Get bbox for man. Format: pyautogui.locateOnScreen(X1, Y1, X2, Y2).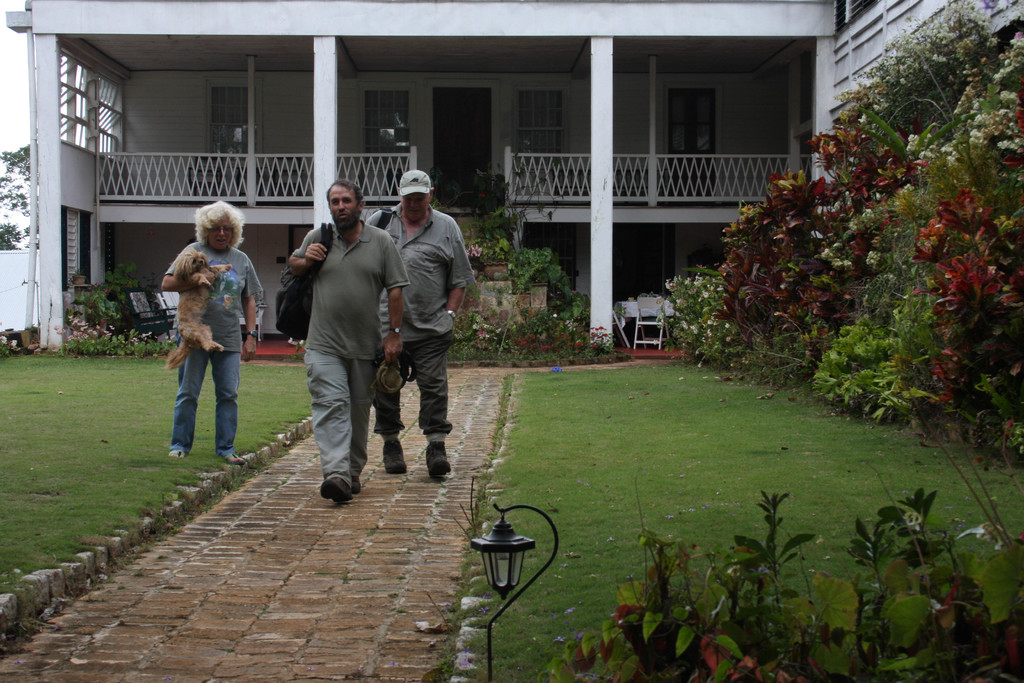
pyautogui.locateOnScreen(362, 167, 475, 479).
